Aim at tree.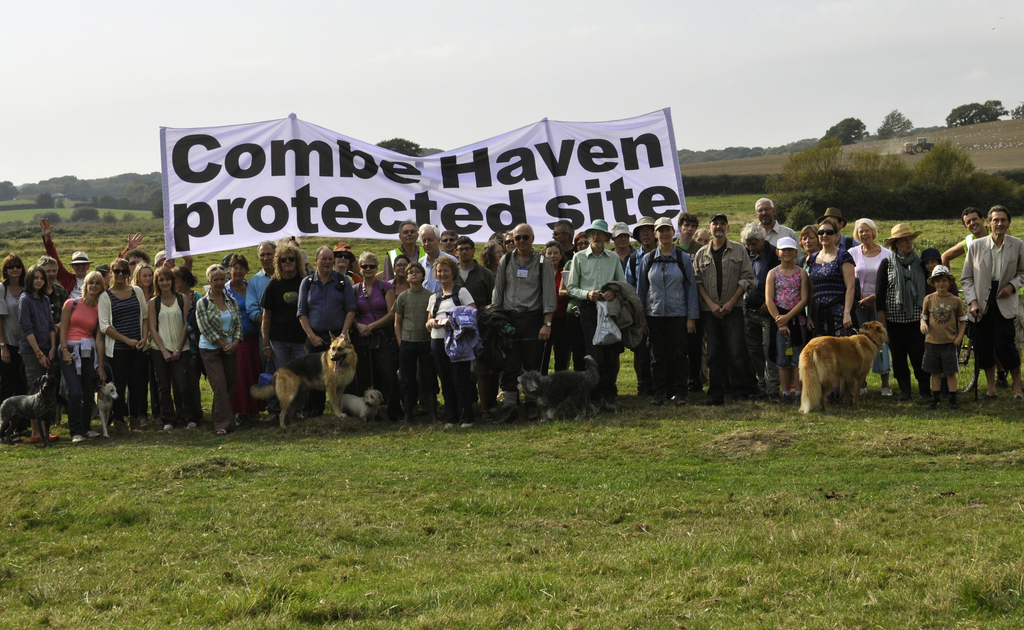
Aimed at 1007, 98, 1023, 115.
